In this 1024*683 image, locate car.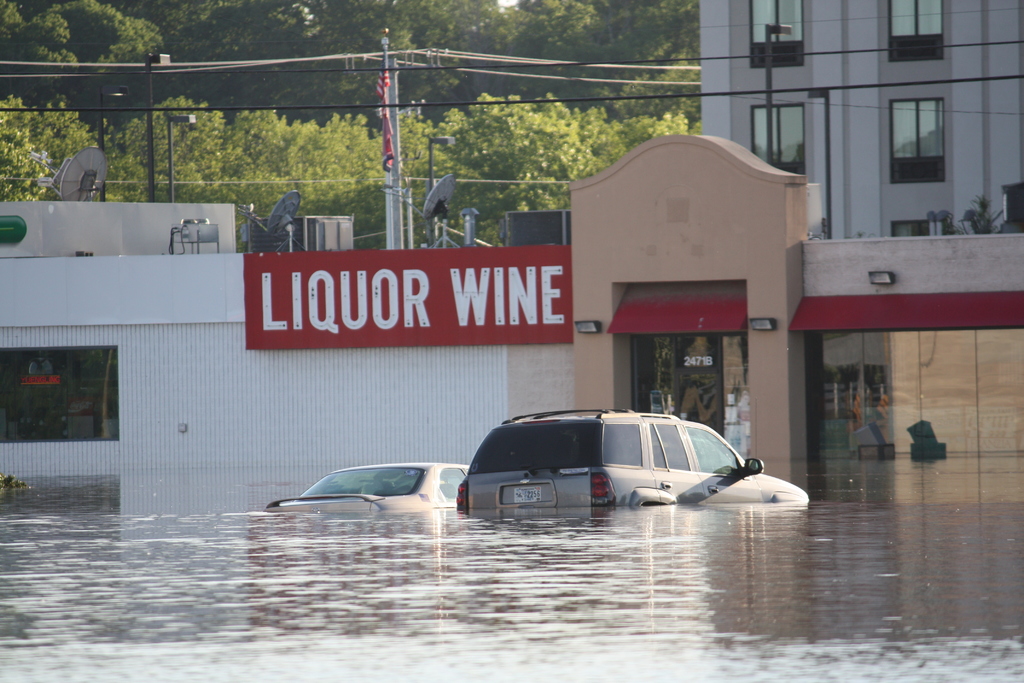
Bounding box: select_region(458, 409, 810, 515).
